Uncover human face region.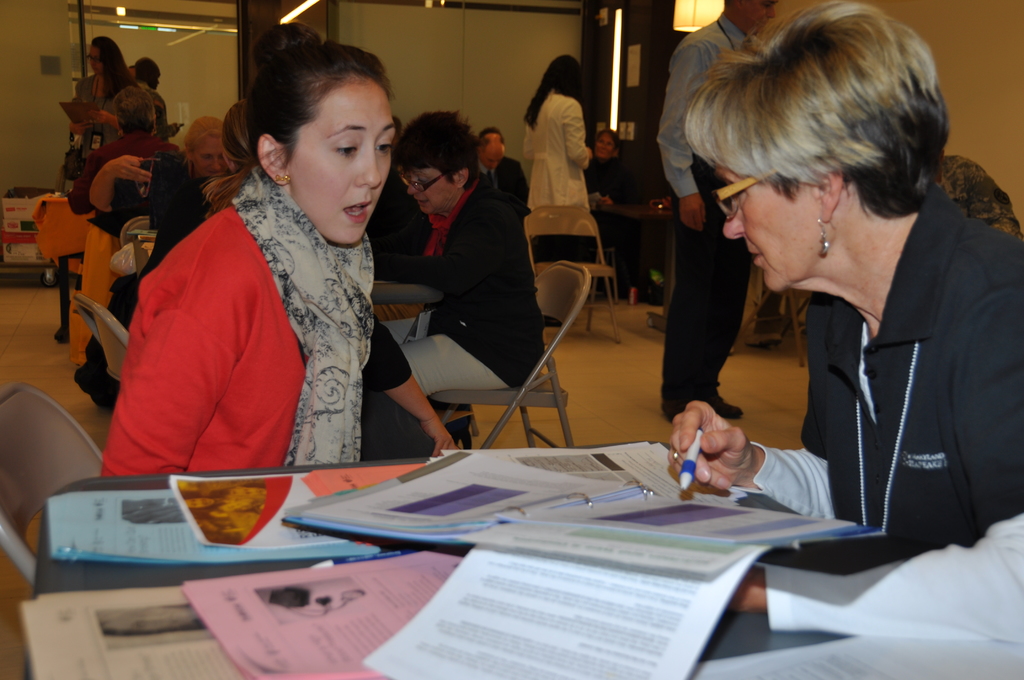
Uncovered: locate(86, 40, 106, 81).
